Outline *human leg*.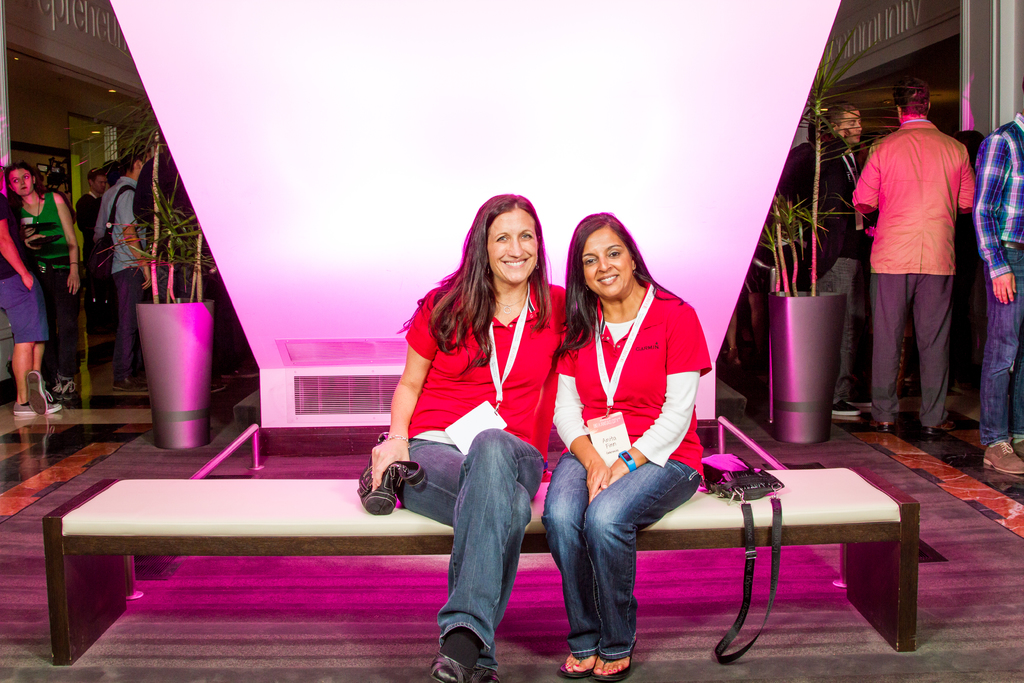
Outline: 540, 456, 694, 678.
